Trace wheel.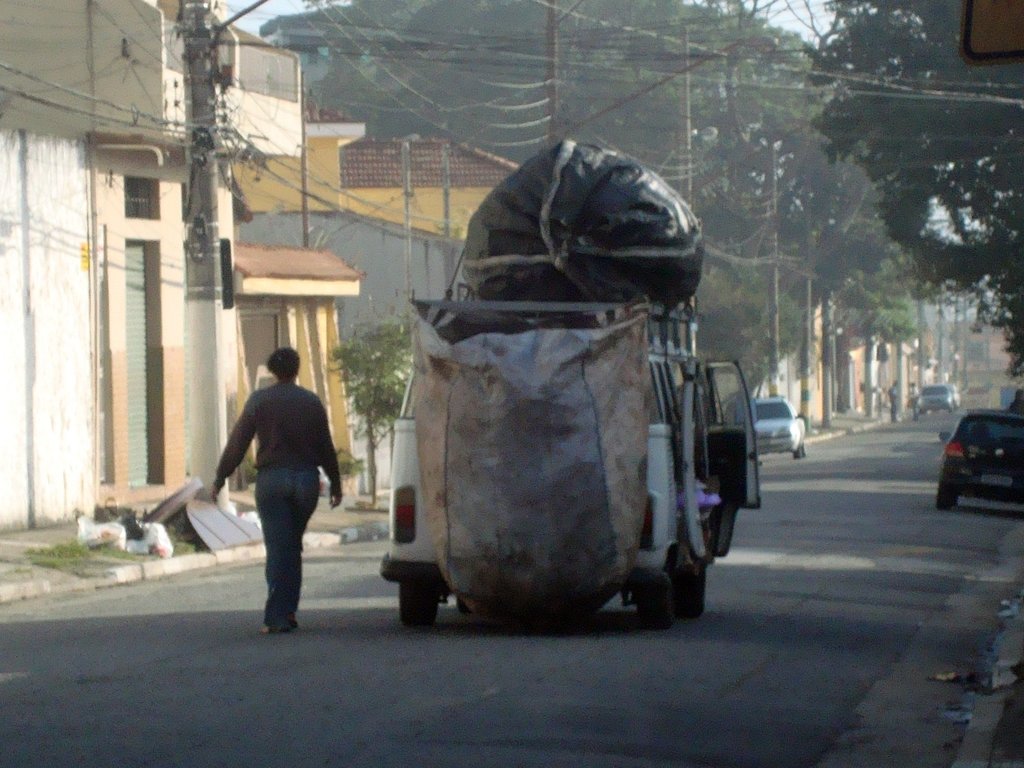
Traced to left=792, top=450, right=800, bottom=461.
